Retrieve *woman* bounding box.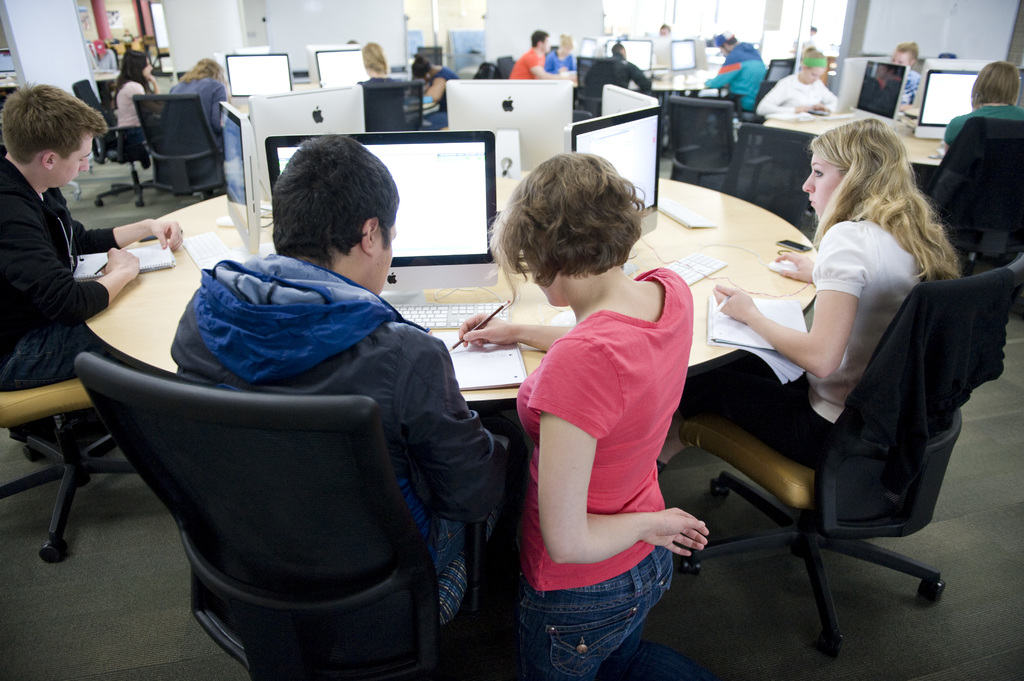
Bounding box: [749, 44, 836, 221].
